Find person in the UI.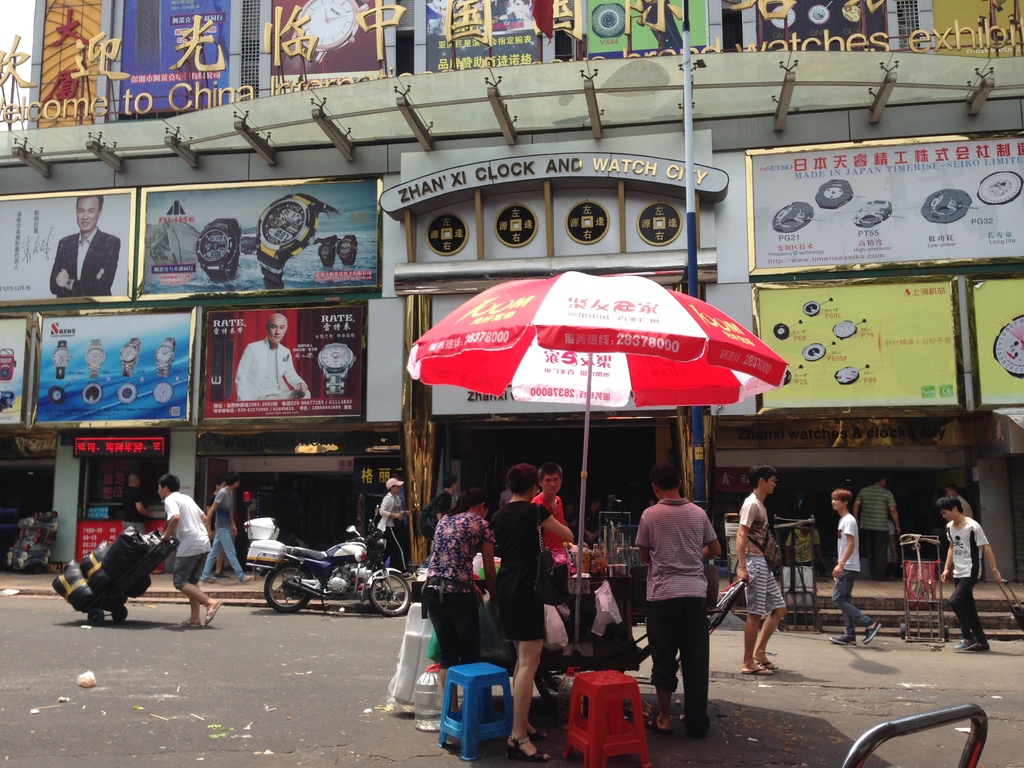
UI element at (left=234, top=312, right=309, bottom=400).
